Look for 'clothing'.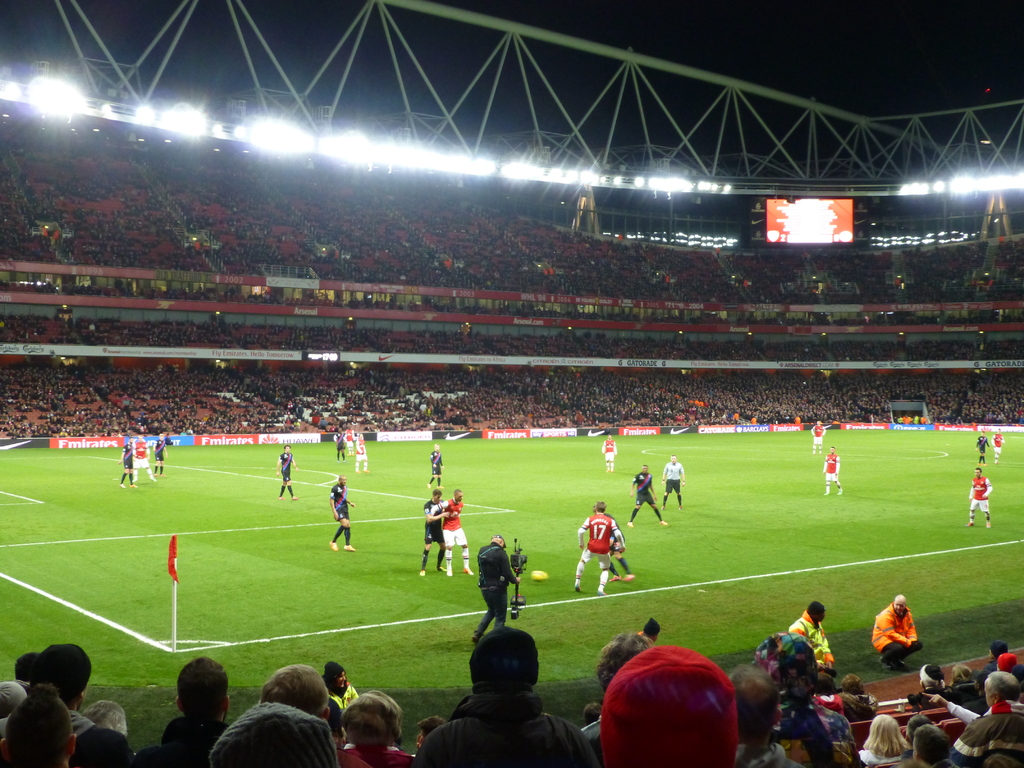
Found: x1=603, y1=437, x2=620, y2=468.
